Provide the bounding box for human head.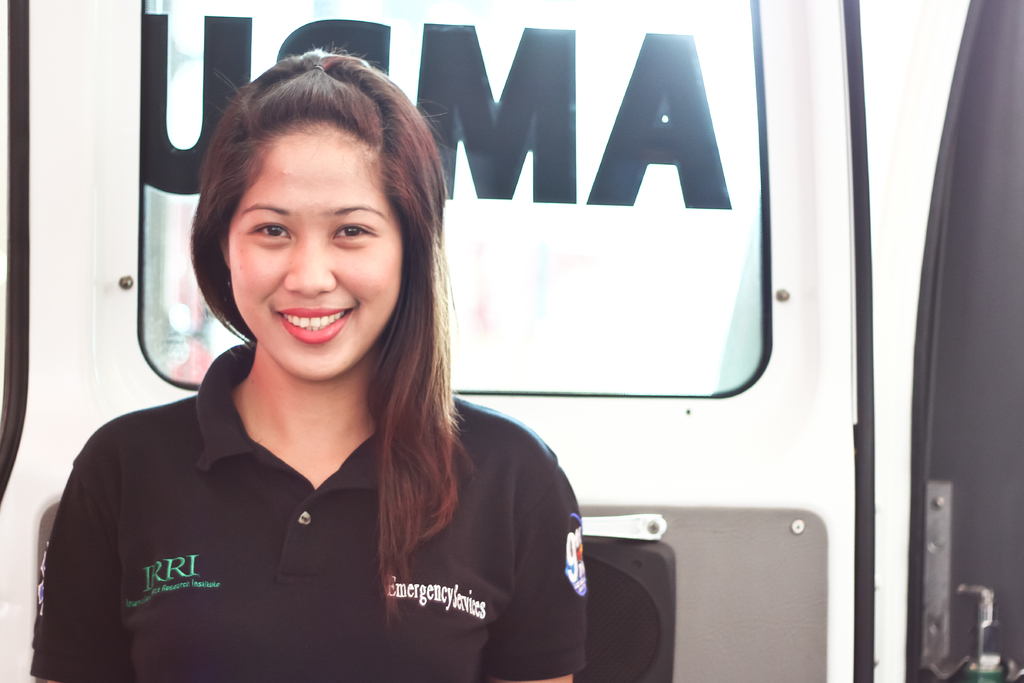
[x1=217, y1=63, x2=431, y2=361].
